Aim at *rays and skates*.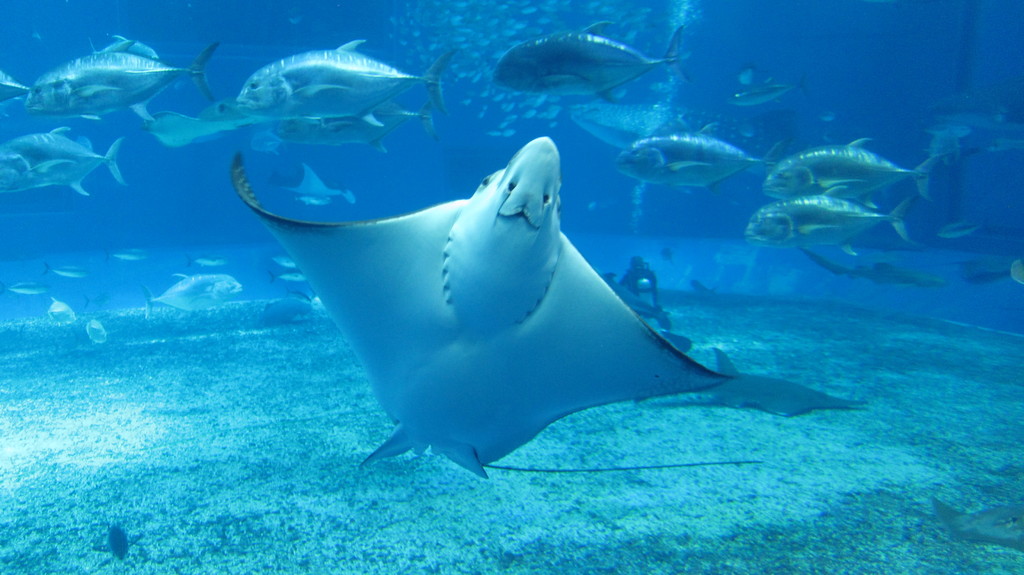
Aimed at rect(804, 247, 936, 292).
